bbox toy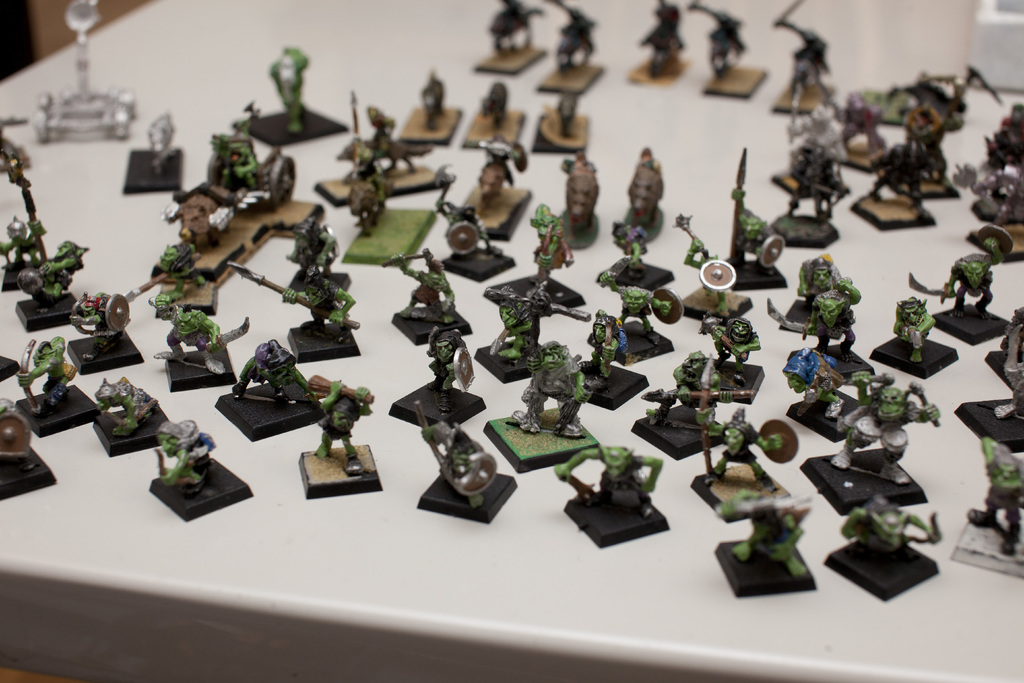
box(391, 248, 477, 354)
